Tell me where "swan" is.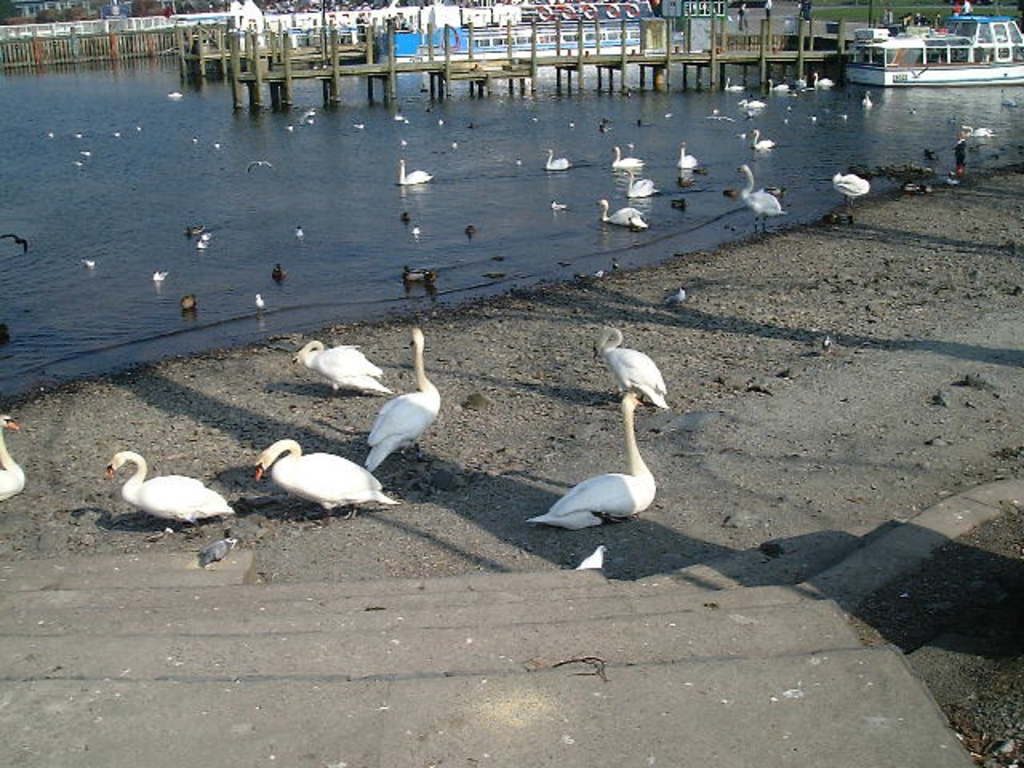
"swan" is at bbox=[816, 72, 835, 86].
